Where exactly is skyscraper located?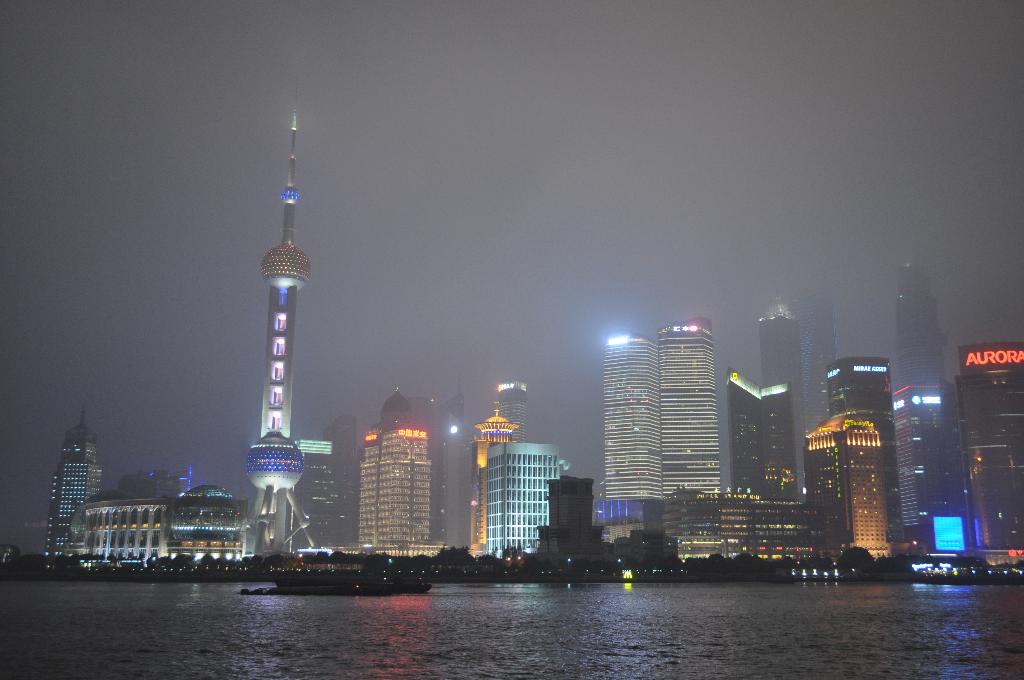
Its bounding box is region(890, 252, 952, 384).
